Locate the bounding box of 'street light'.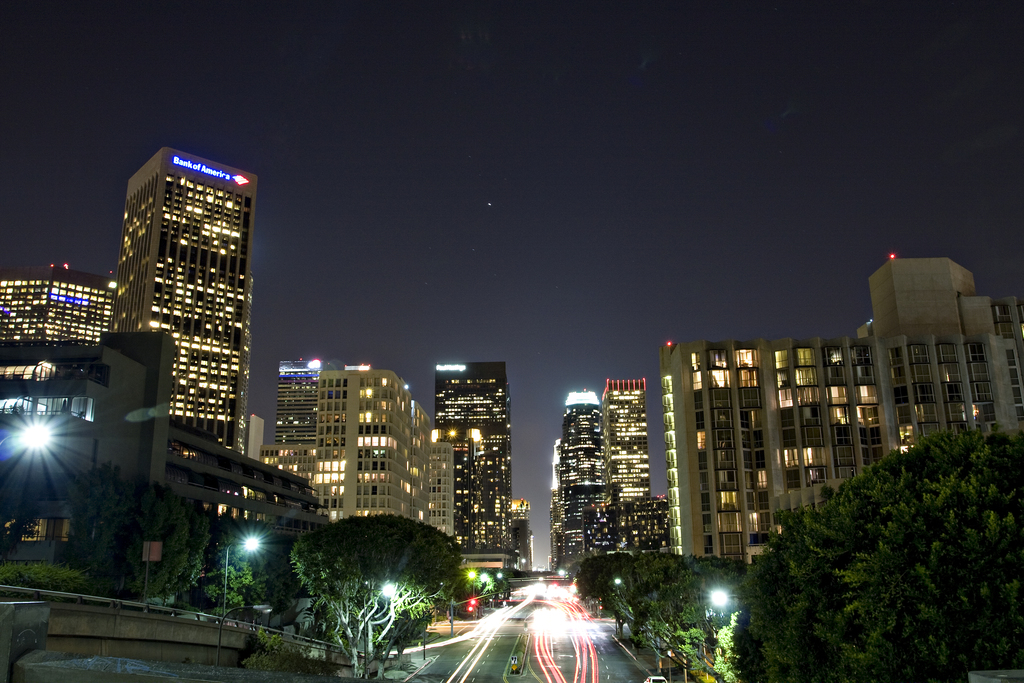
Bounding box: bbox=(365, 582, 394, 682).
